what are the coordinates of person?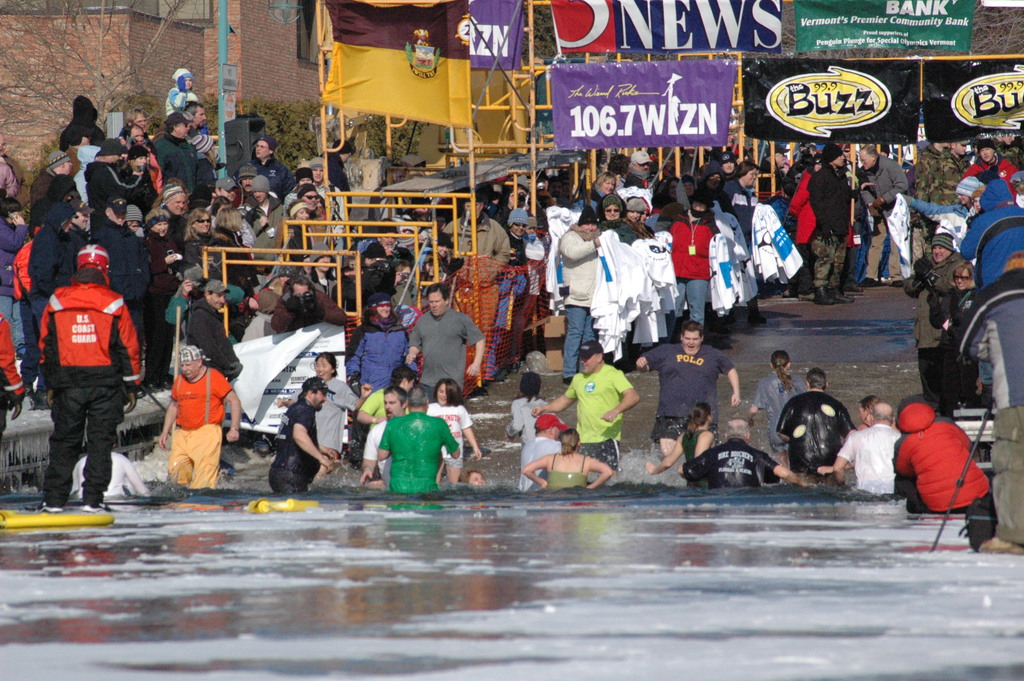
(left=243, top=173, right=287, bottom=272).
